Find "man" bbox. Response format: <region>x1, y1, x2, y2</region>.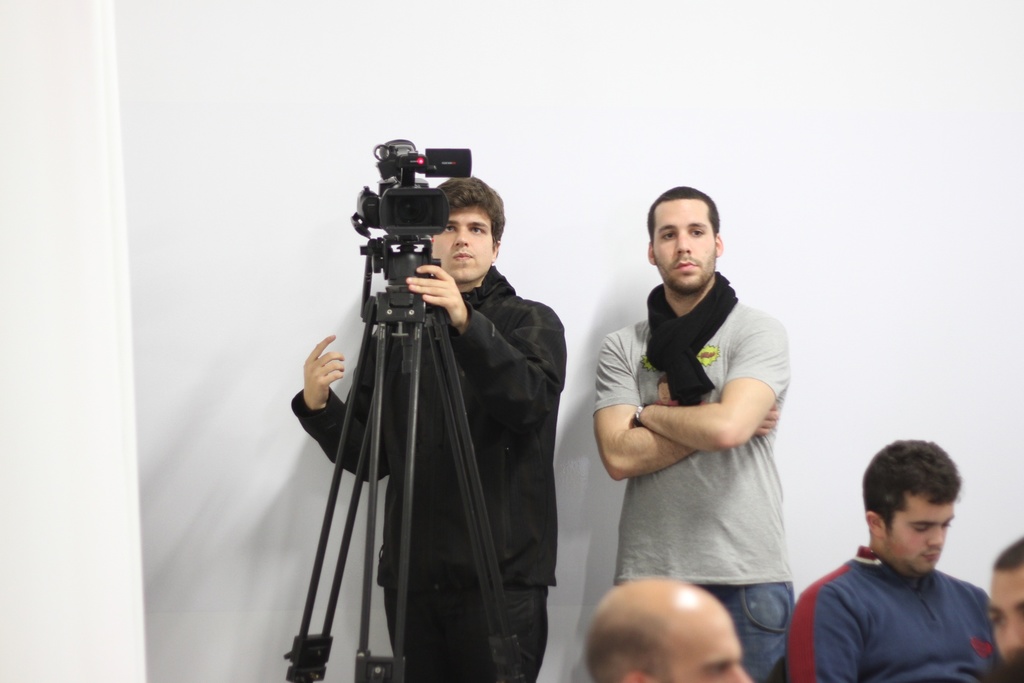
<region>588, 574, 748, 682</region>.
